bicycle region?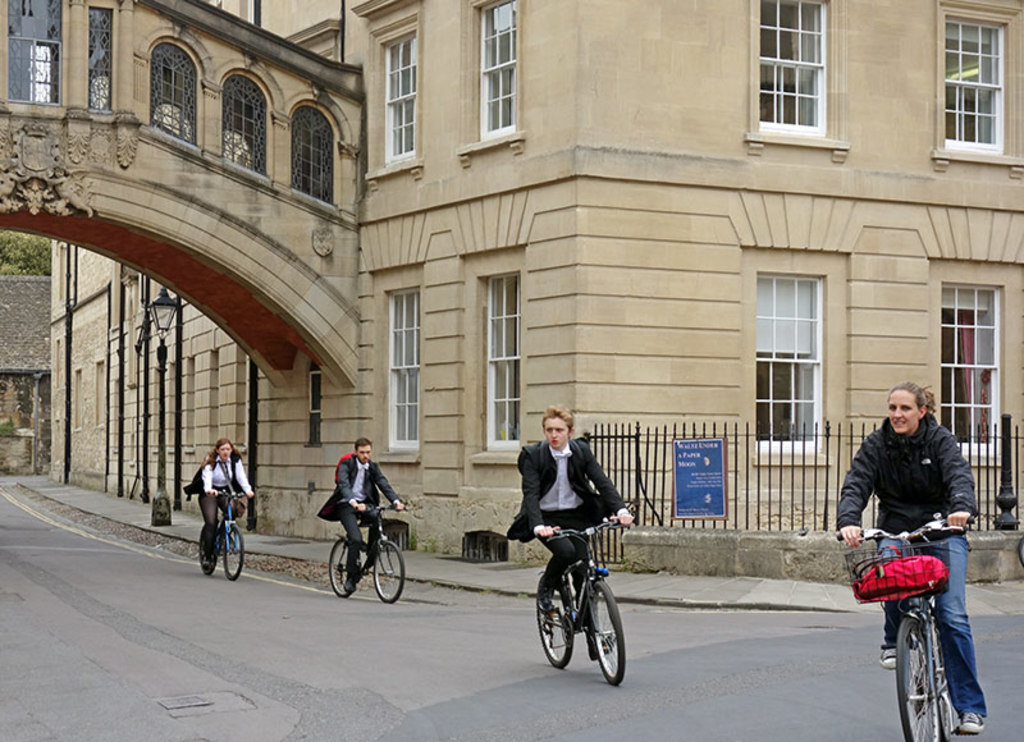
<region>192, 486, 256, 581</region>
